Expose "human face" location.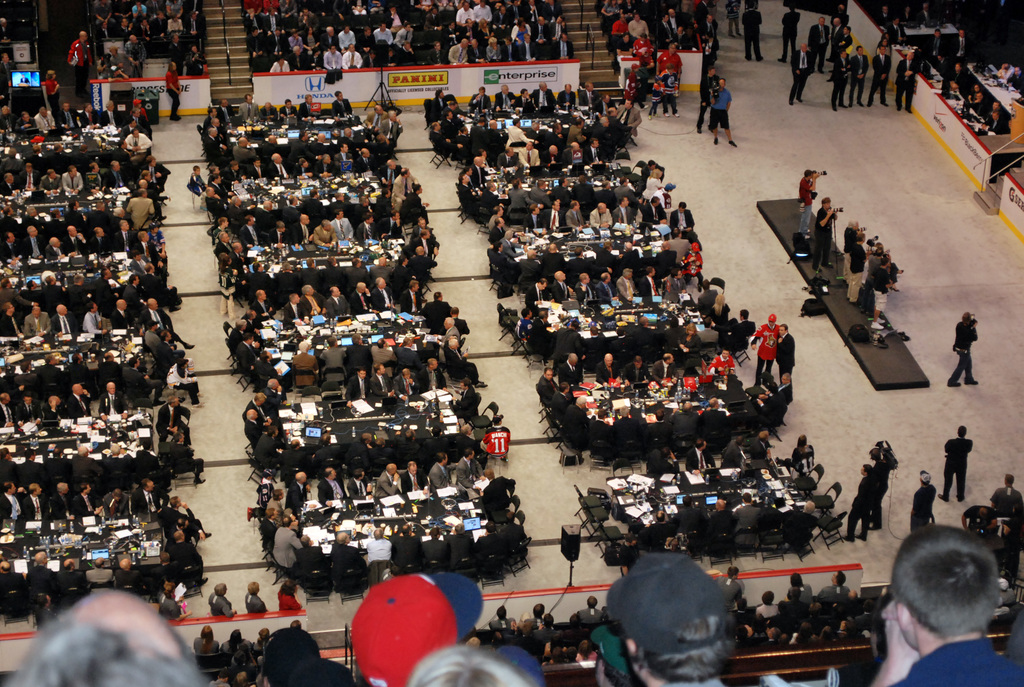
Exposed at x1=561, y1=178, x2=567, y2=186.
